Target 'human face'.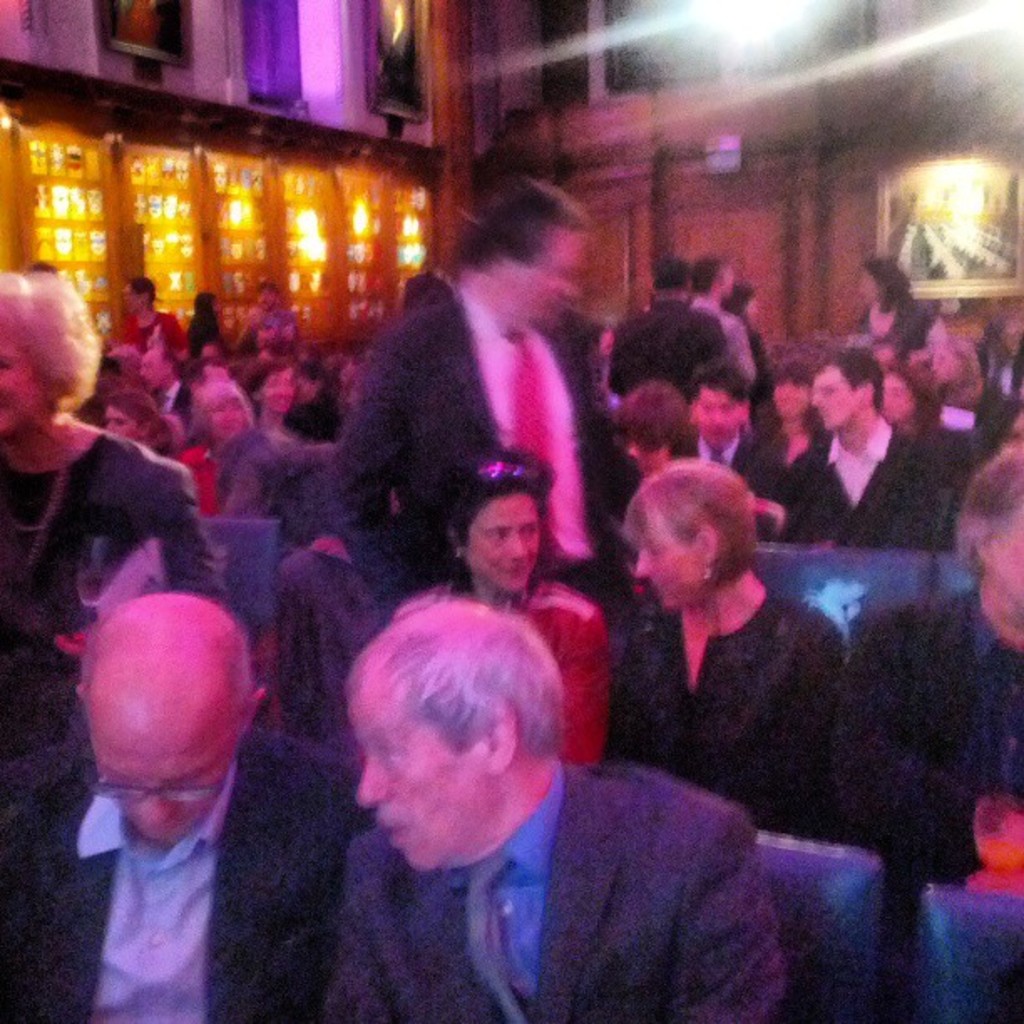
Target region: (89,716,241,848).
